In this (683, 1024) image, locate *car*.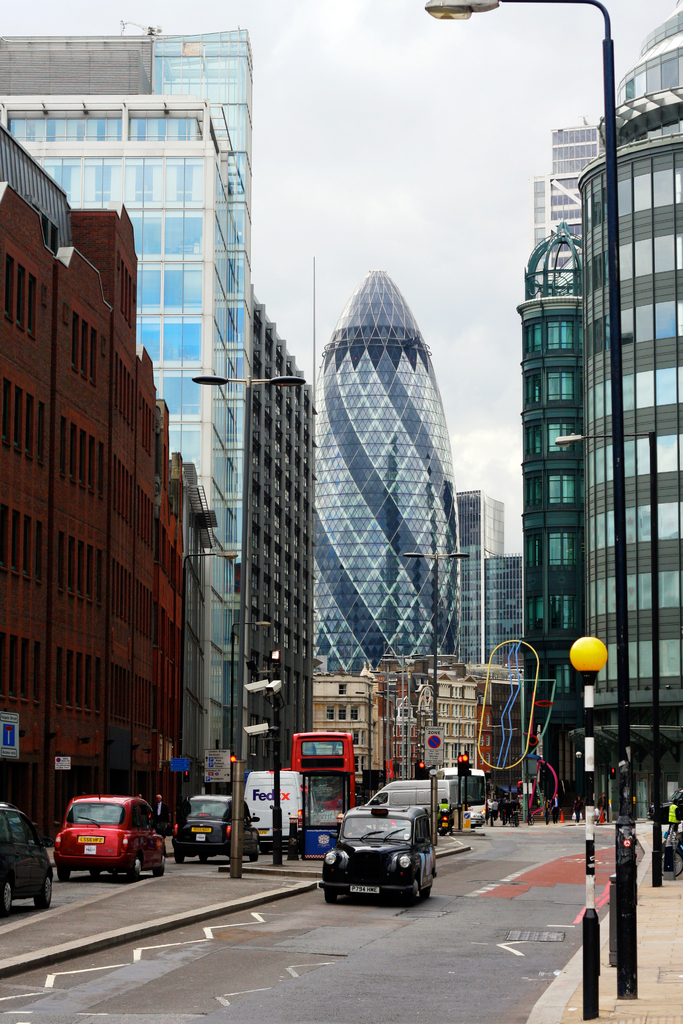
Bounding box: box=[317, 806, 436, 908].
